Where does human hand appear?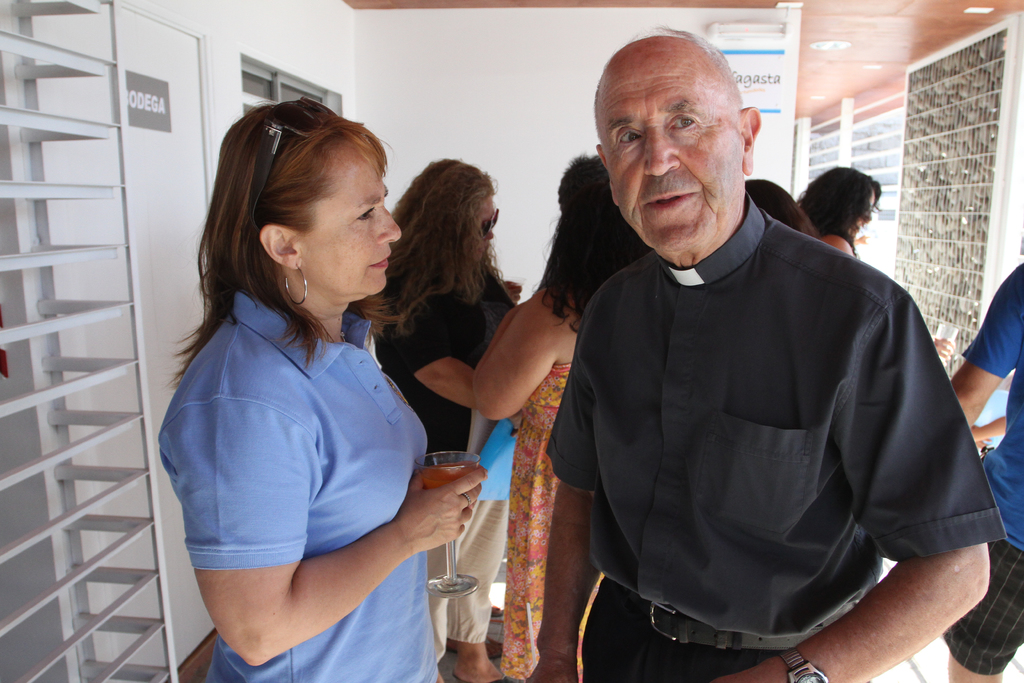
Appears at pyautogui.locateOnScreen(931, 335, 956, 364).
